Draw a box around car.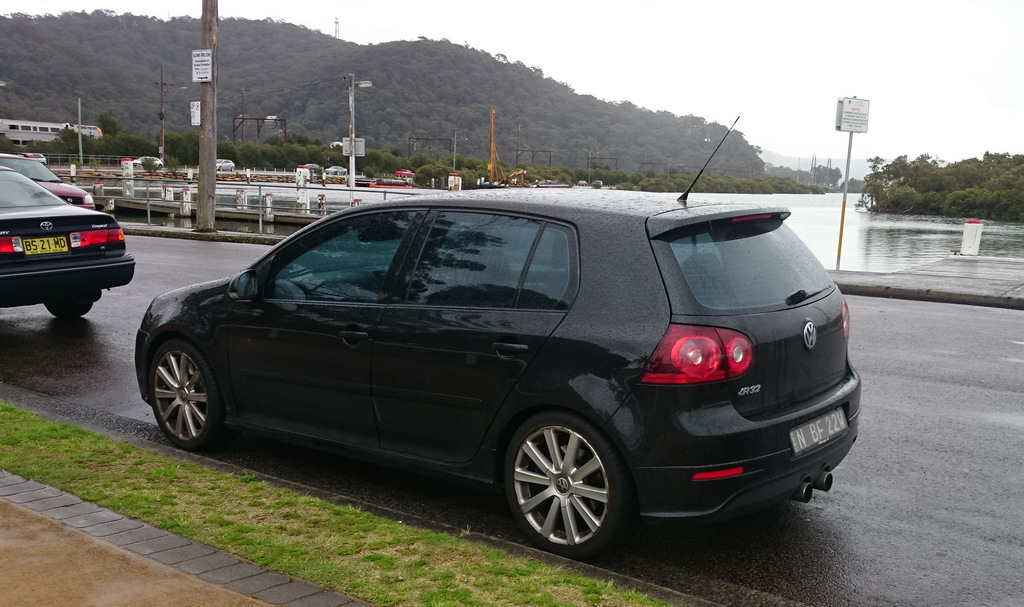
box(0, 146, 102, 215).
